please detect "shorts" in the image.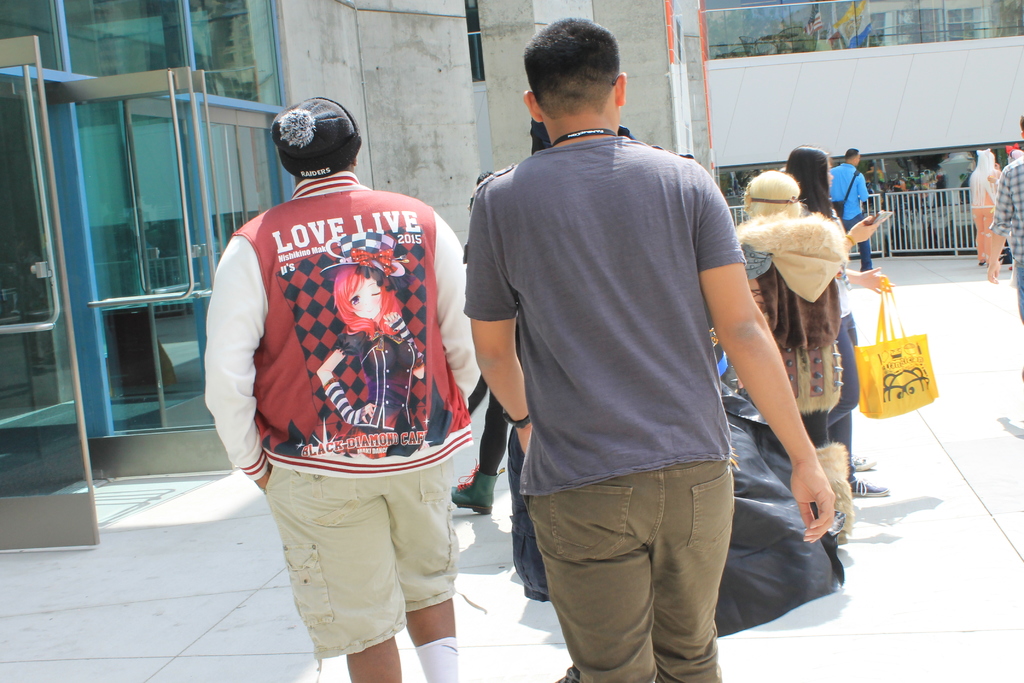
Rect(267, 469, 468, 620).
